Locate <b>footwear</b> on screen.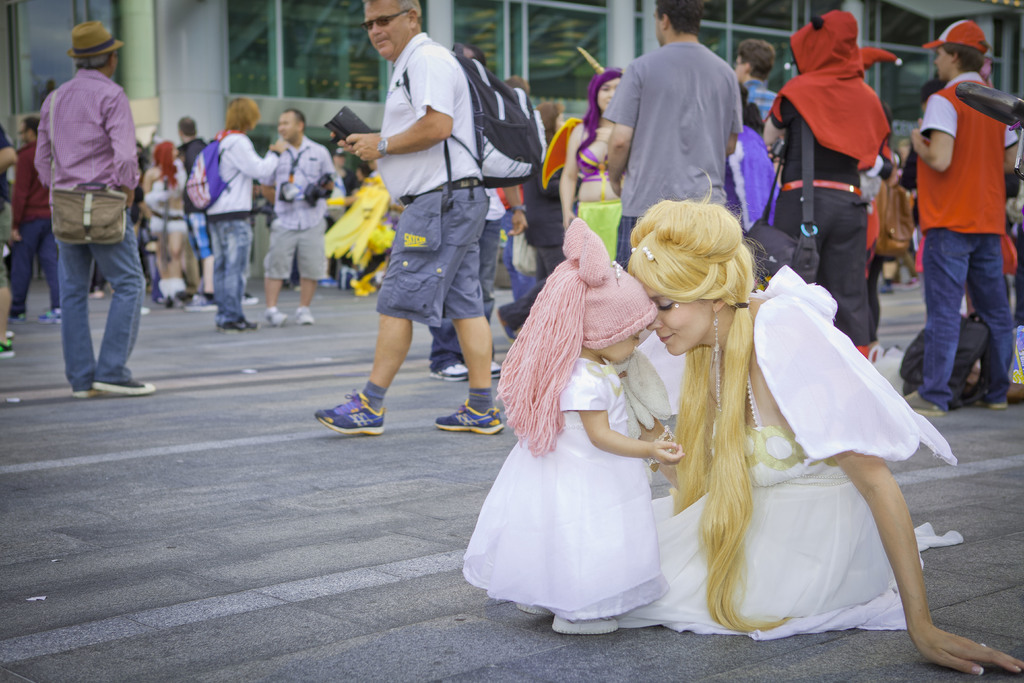
On screen at box(552, 611, 622, 639).
